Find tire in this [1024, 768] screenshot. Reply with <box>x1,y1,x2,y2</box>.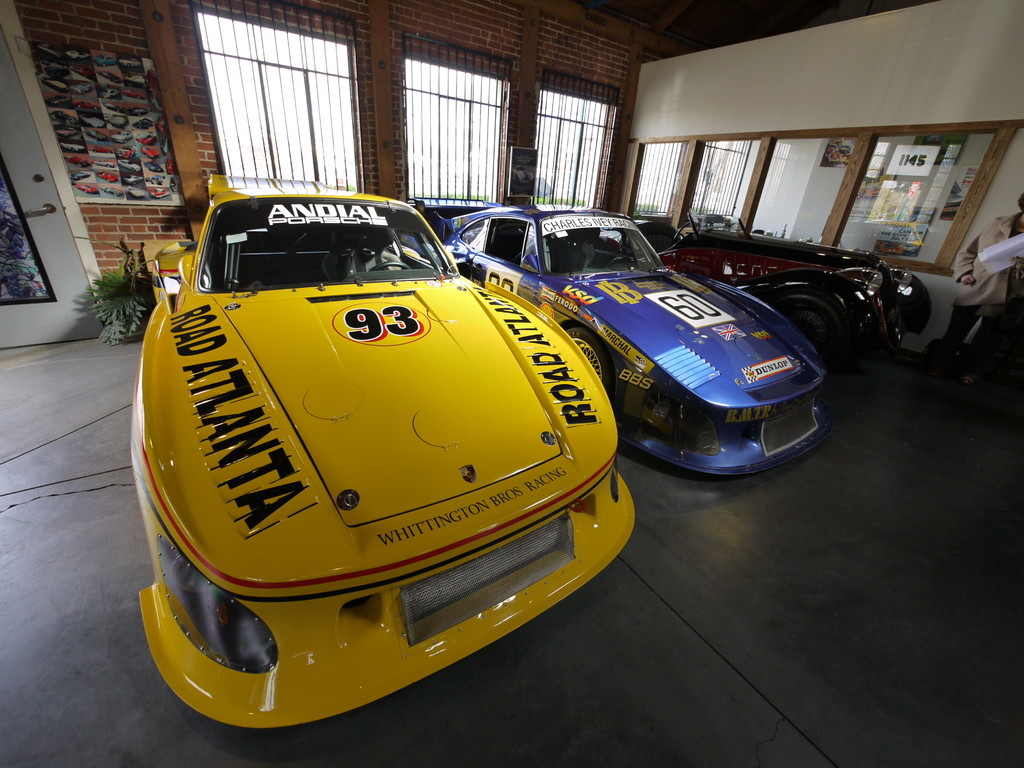
<box>771,295,838,364</box>.
